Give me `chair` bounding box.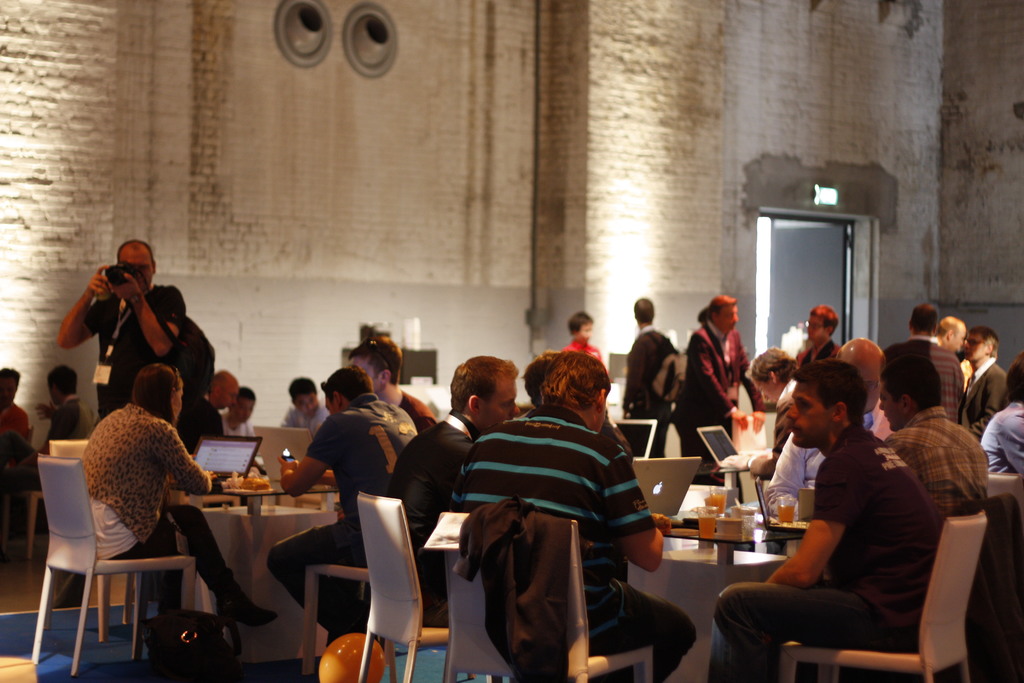
bbox=[780, 511, 990, 682].
